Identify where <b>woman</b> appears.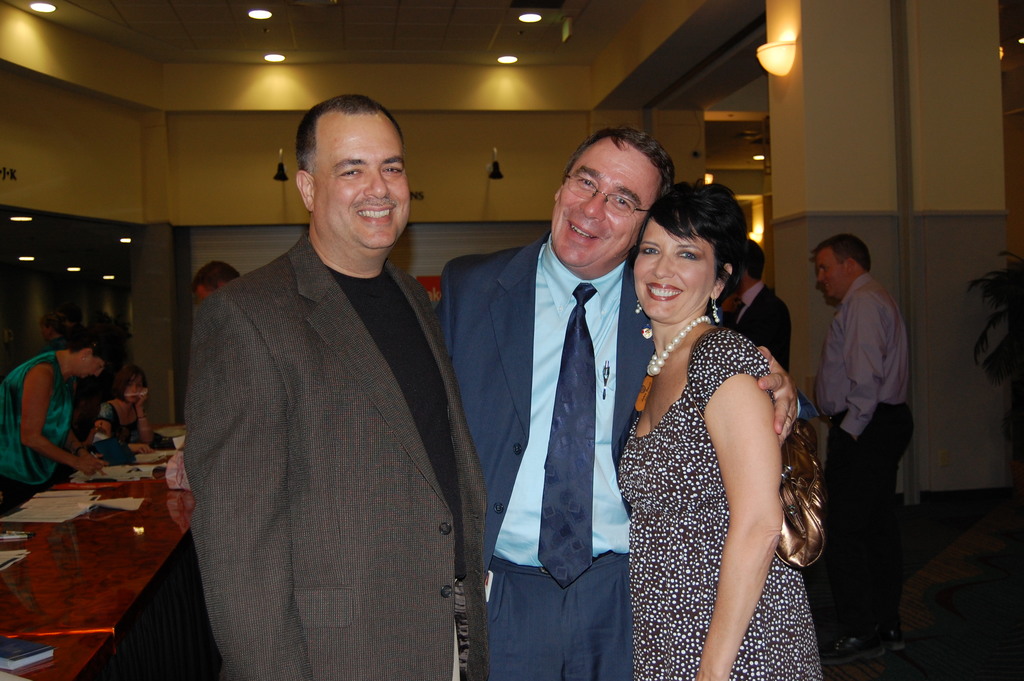
Appears at bbox=[97, 365, 155, 450].
